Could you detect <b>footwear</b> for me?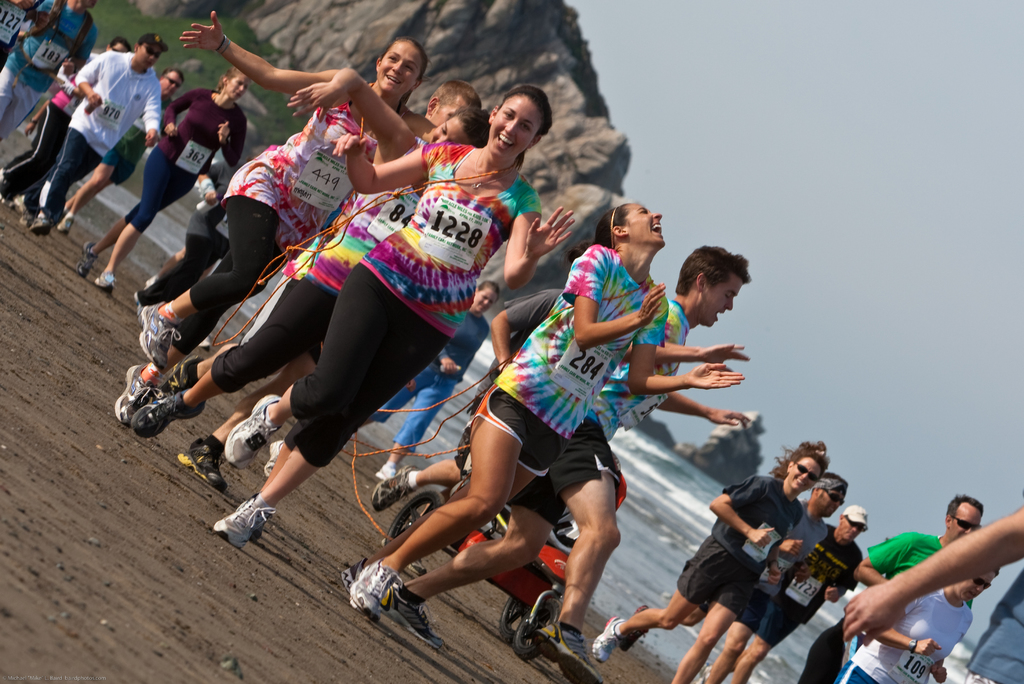
Detection result: locate(1, 170, 7, 195).
